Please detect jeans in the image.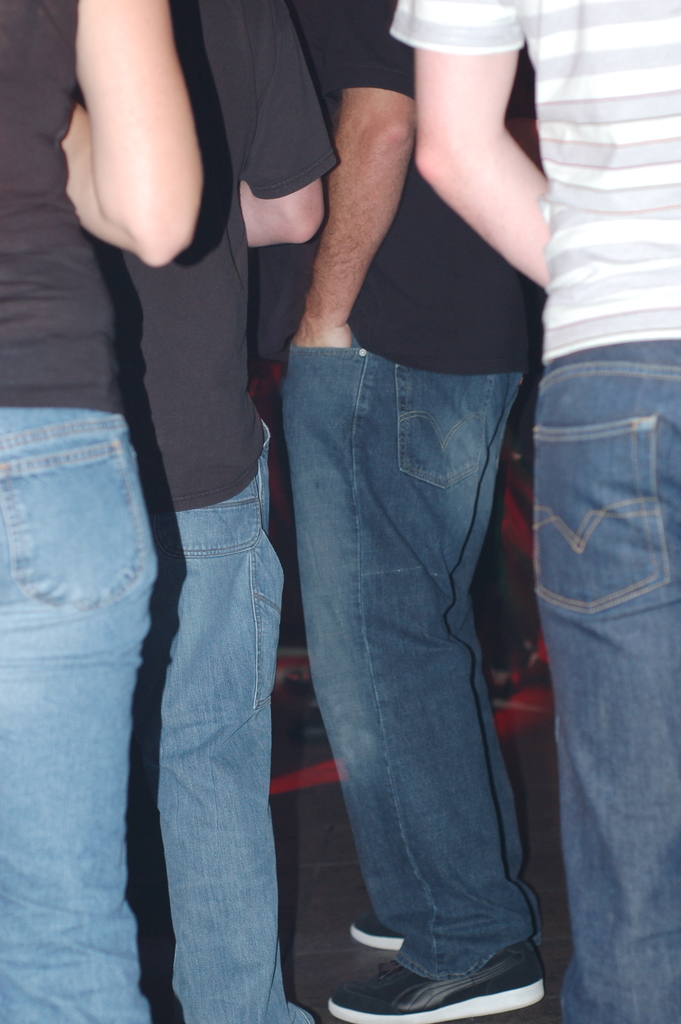
0:410:160:1023.
